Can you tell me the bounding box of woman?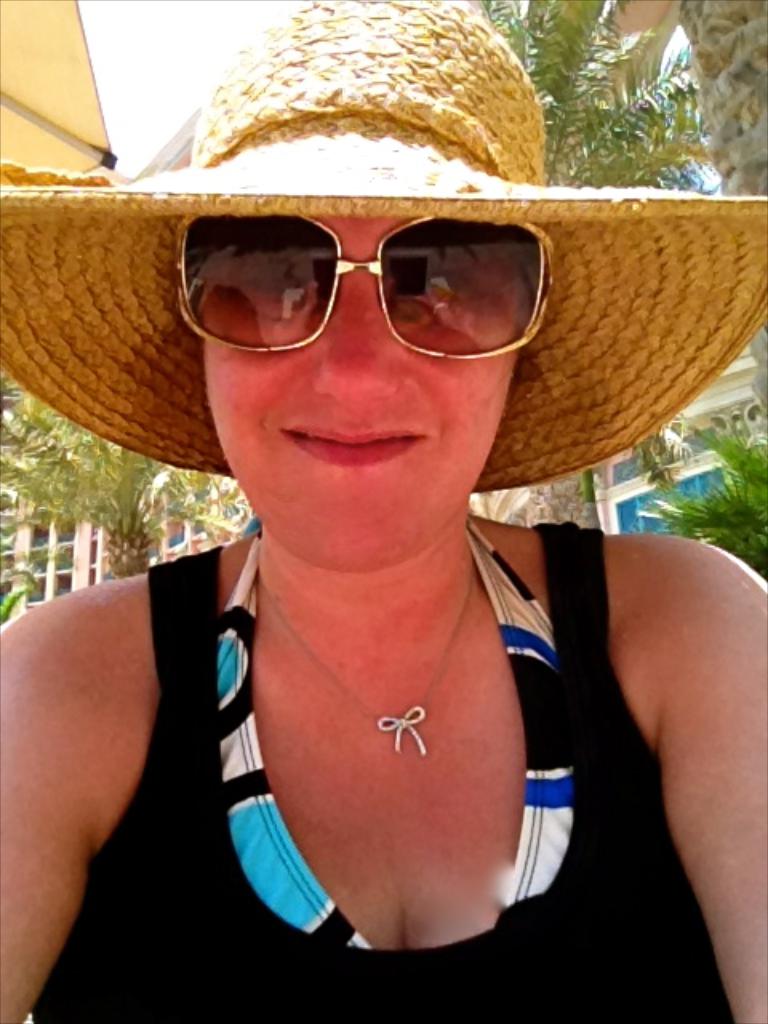
(x1=0, y1=0, x2=766, y2=1022).
